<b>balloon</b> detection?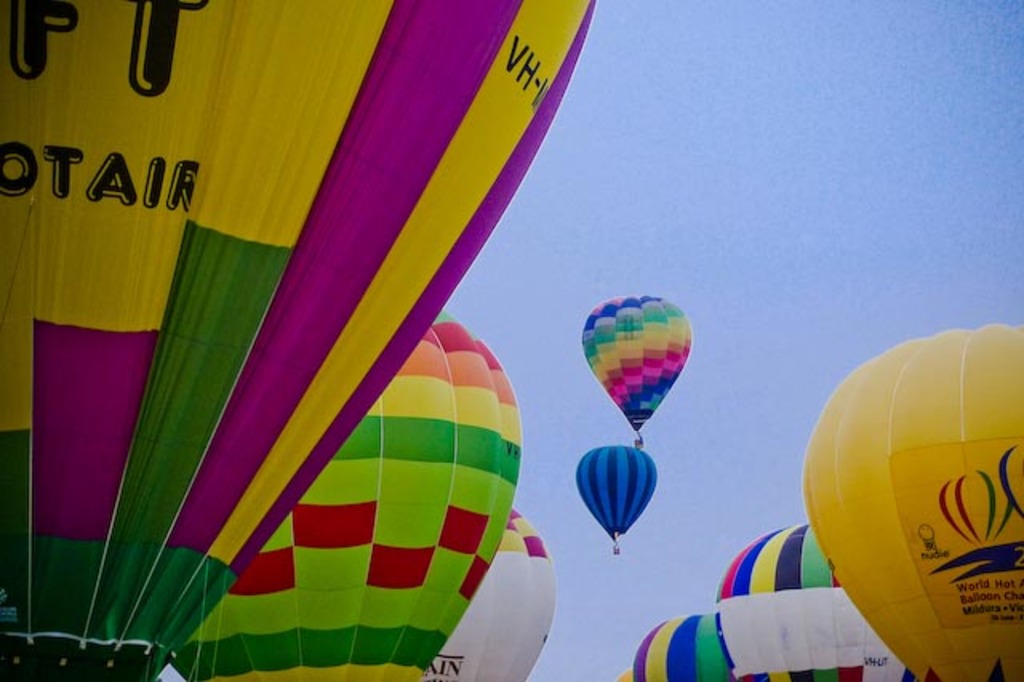
[0,0,595,680]
